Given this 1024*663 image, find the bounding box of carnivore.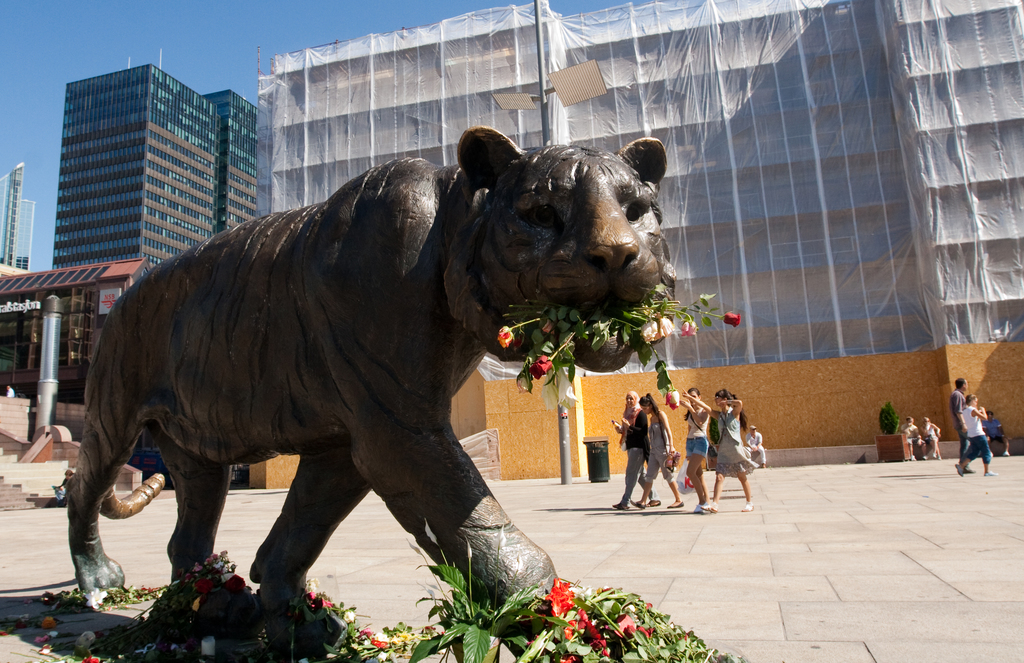
locate(85, 132, 683, 616).
